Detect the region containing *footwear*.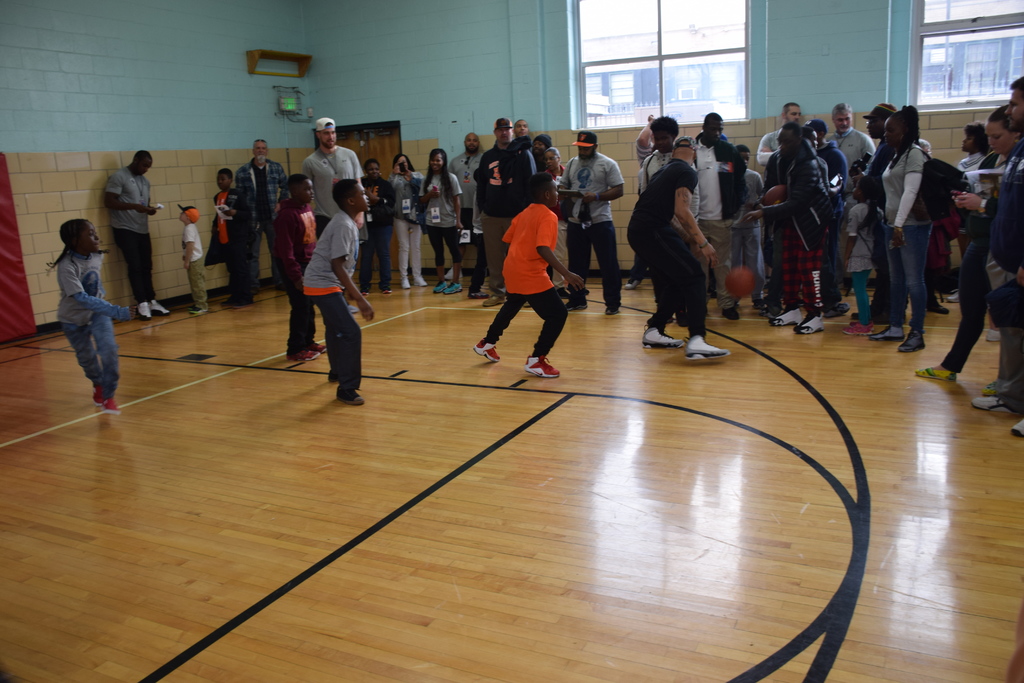
(794, 315, 825, 335).
